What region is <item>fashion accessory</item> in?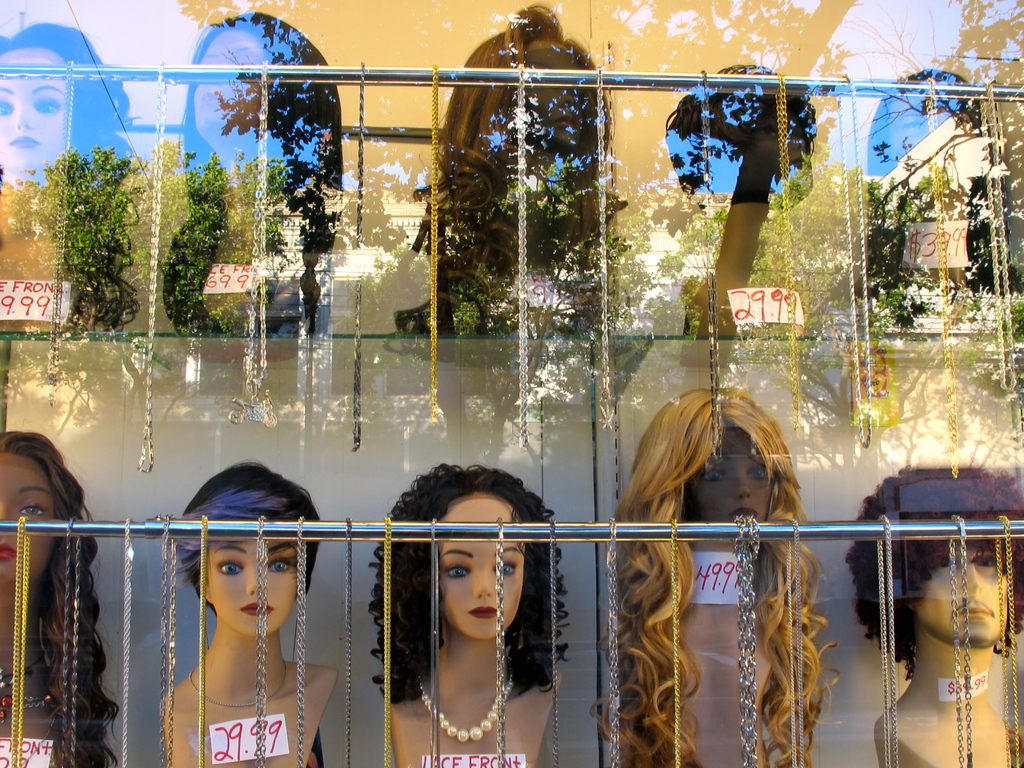
box(228, 70, 282, 428).
